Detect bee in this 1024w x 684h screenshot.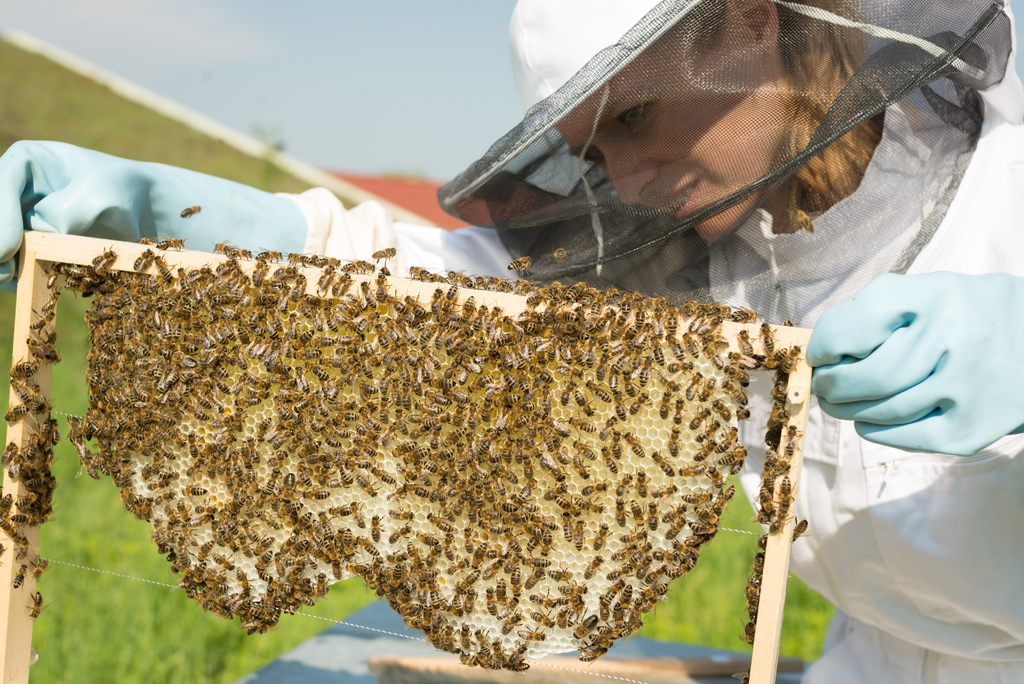
Detection: bbox=[632, 469, 650, 498].
